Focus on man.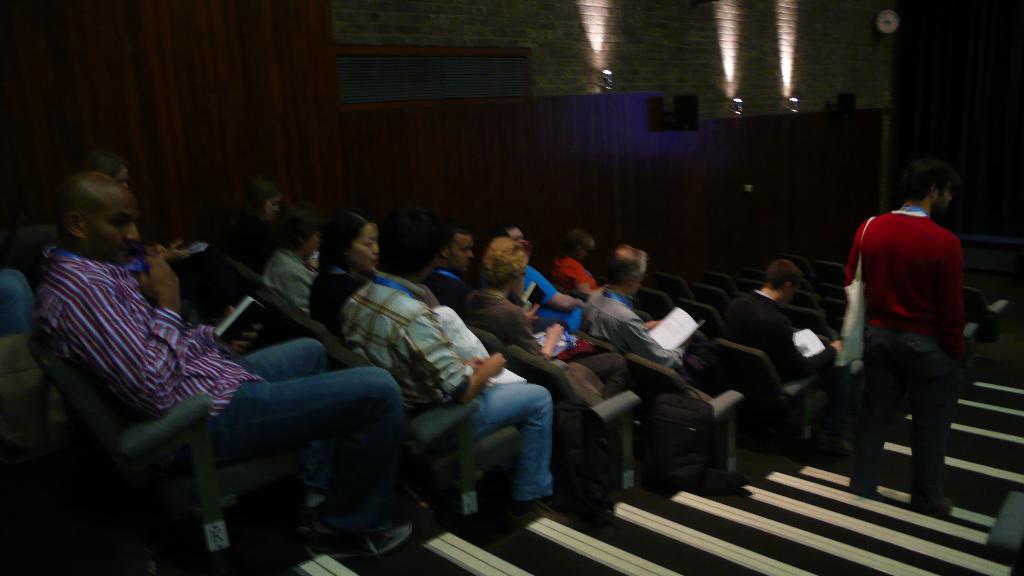
Focused at 582 243 721 386.
